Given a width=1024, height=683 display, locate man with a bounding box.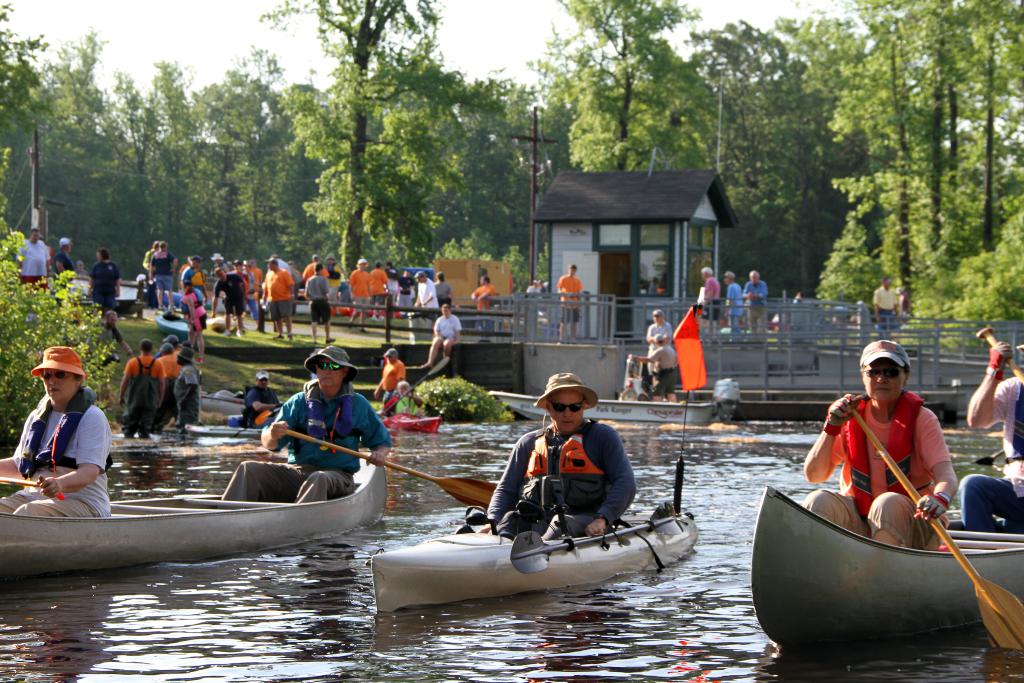
Located: left=220, top=344, right=392, bottom=503.
